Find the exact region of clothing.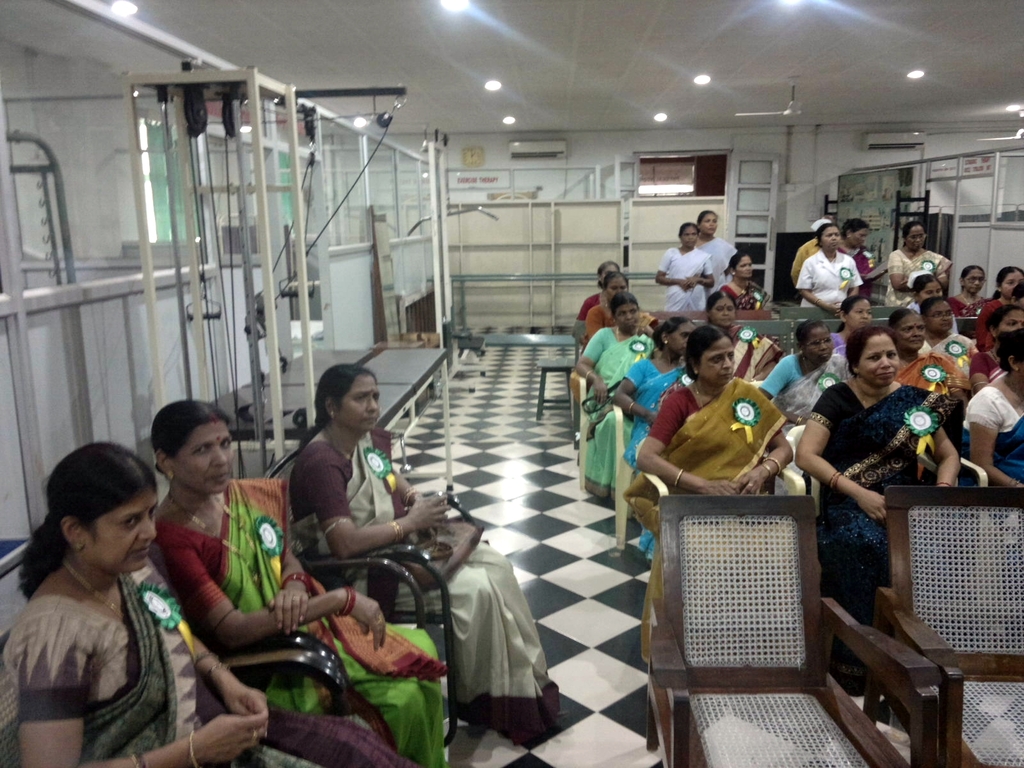
Exact region: BBox(882, 243, 955, 303).
